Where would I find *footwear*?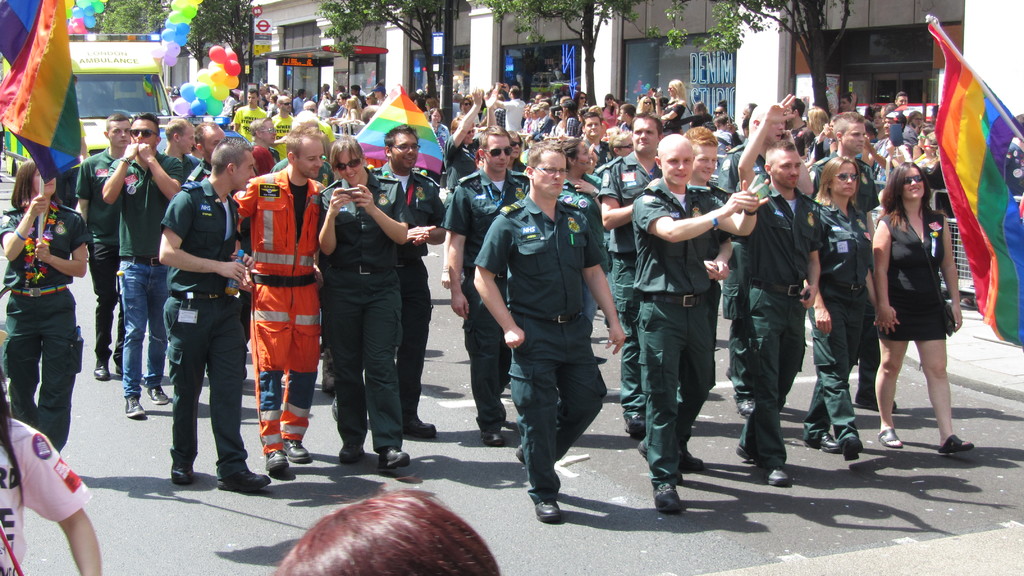
At <box>736,399,757,420</box>.
